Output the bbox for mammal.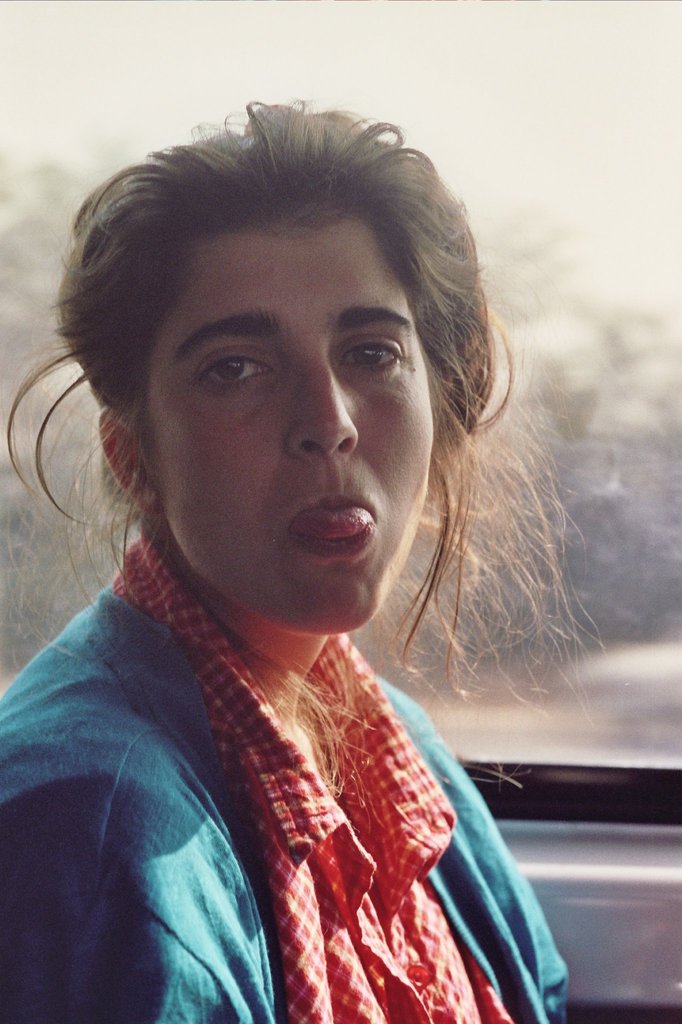
0,86,585,1023.
